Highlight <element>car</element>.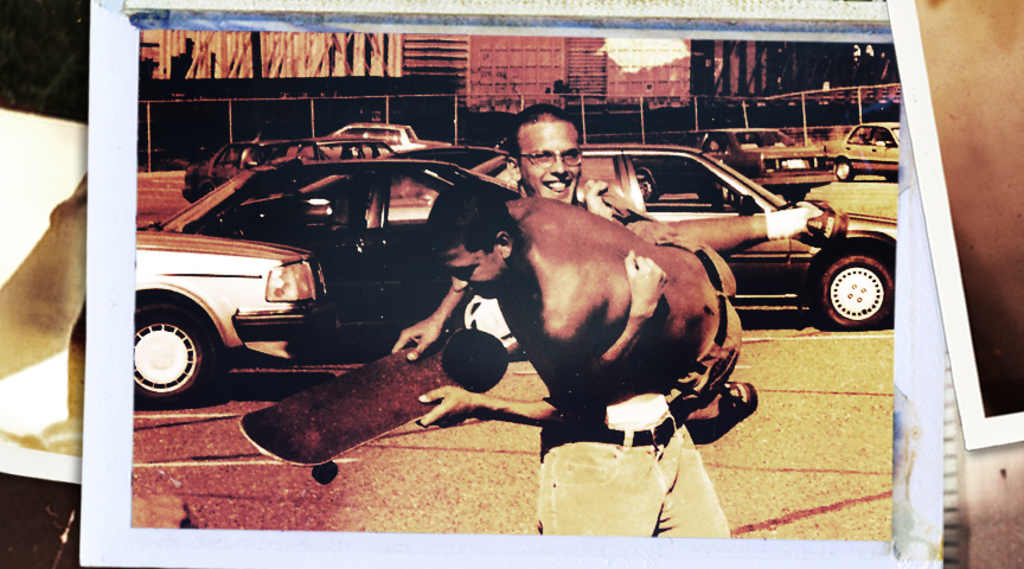
Highlighted region: Rect(824, 110, 902, 181).
